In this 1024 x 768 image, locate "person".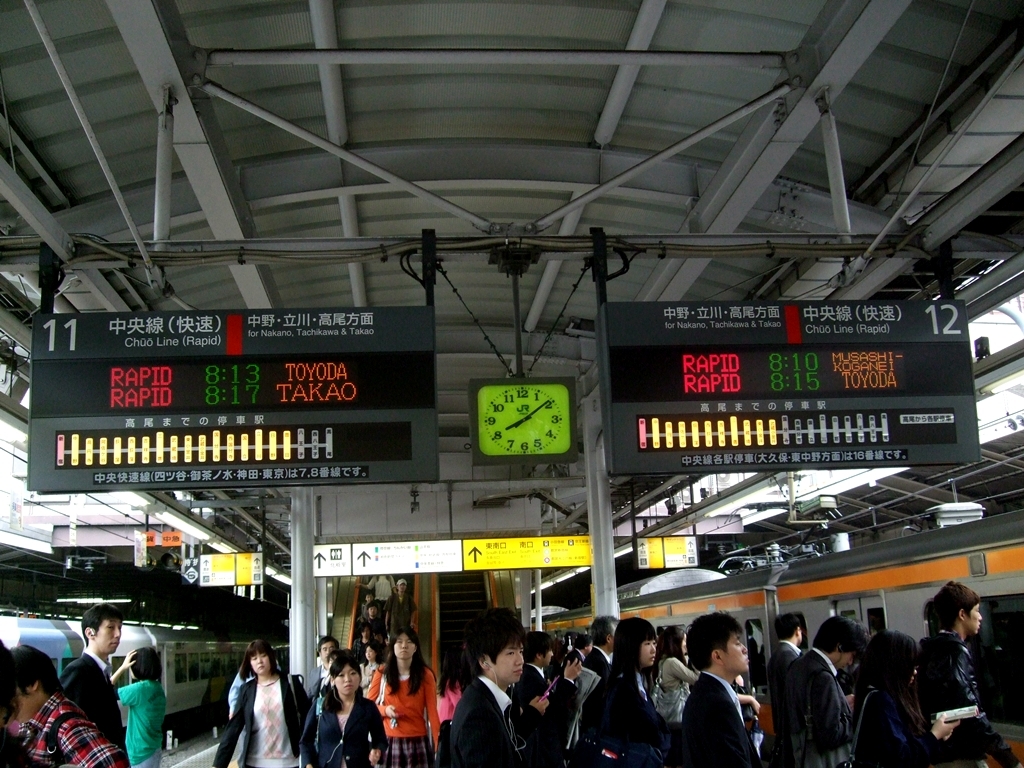
Bounding box: [left=849, top=626, right=970, bottom=767].
